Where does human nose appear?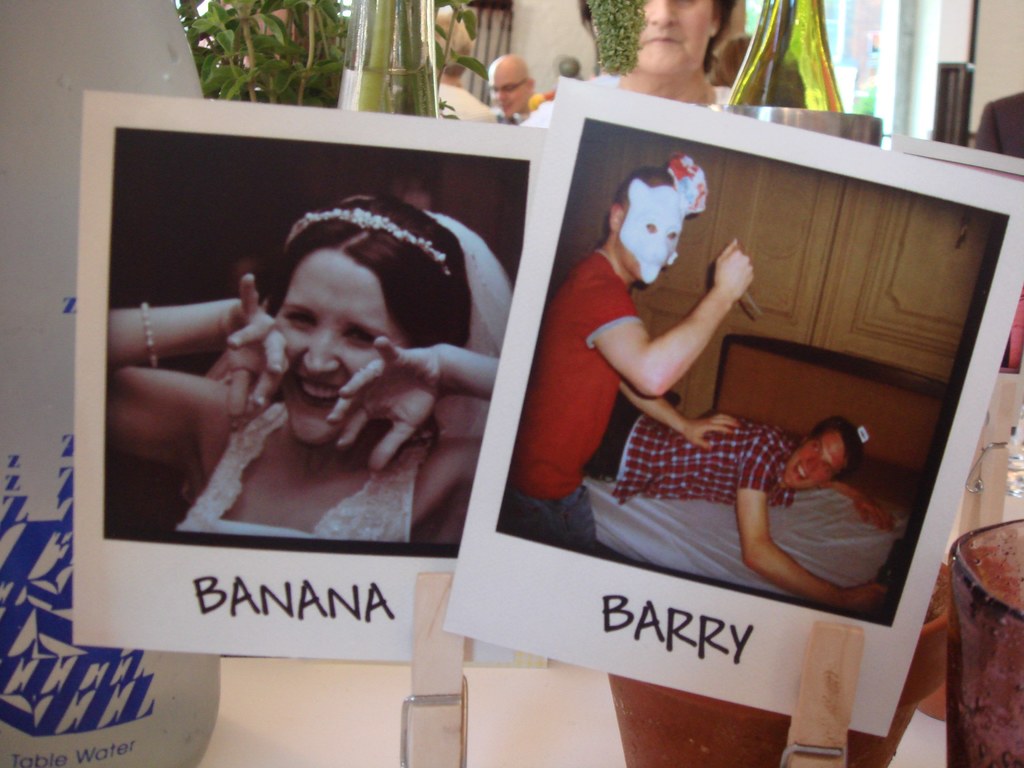
Appears at x1=646 y1=0 x2=677 y2=25.
